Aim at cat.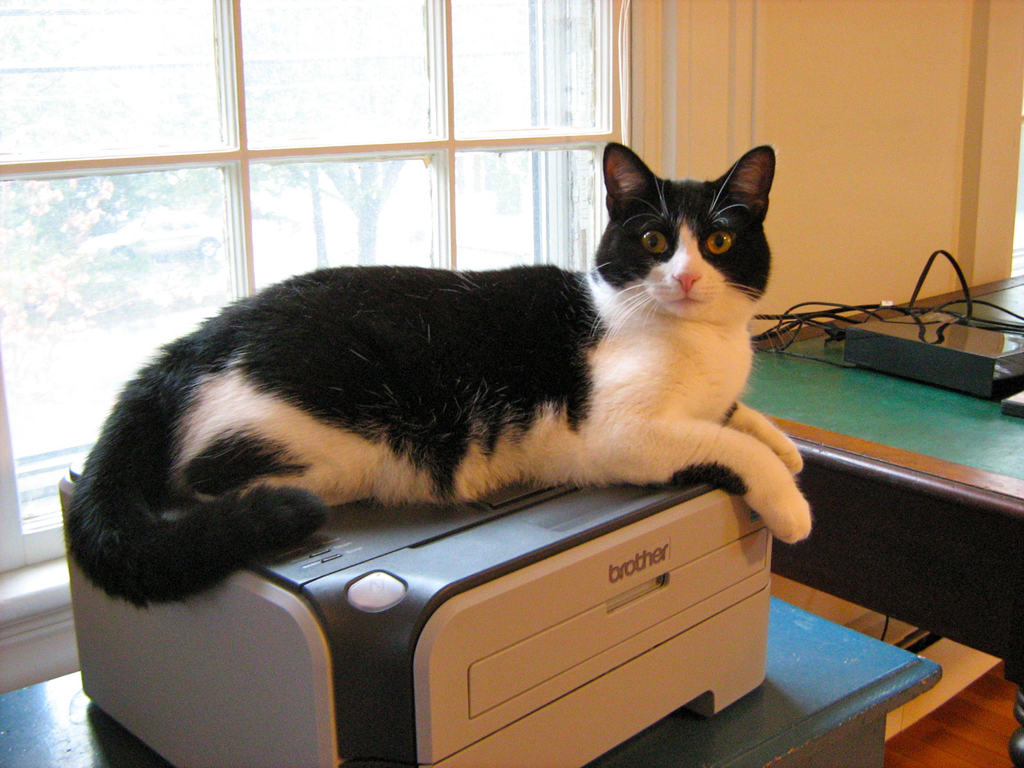
Aimed at detection(57, 138, 816, 611).
